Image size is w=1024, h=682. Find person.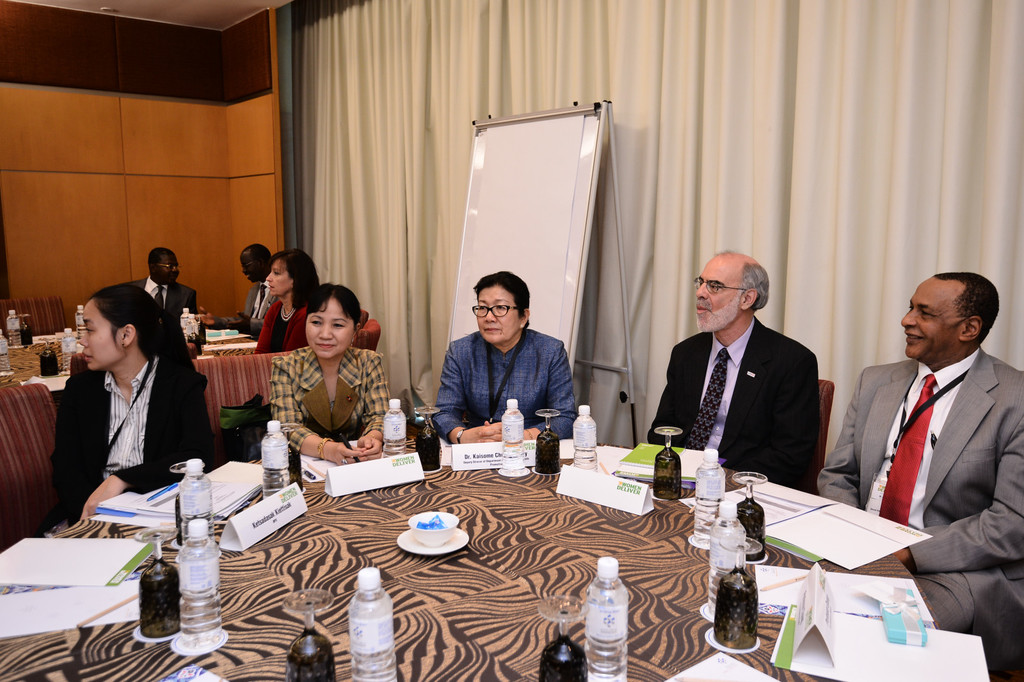
660:250:831:497.
